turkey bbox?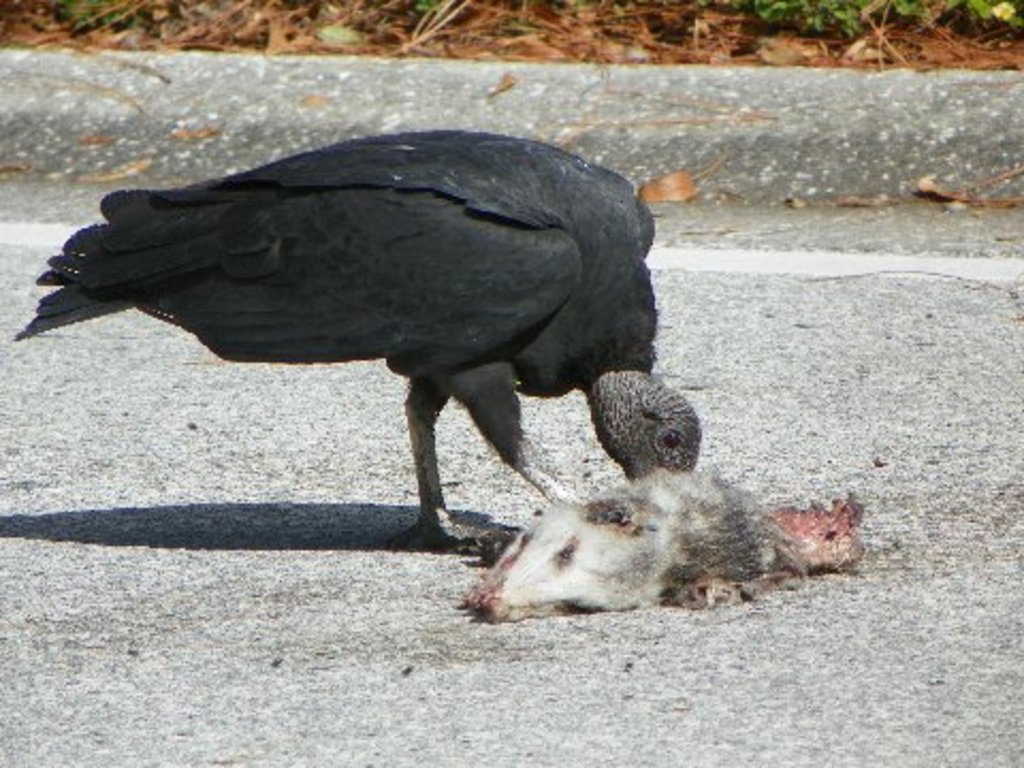
<region>9, 130, 702, 544</region>
